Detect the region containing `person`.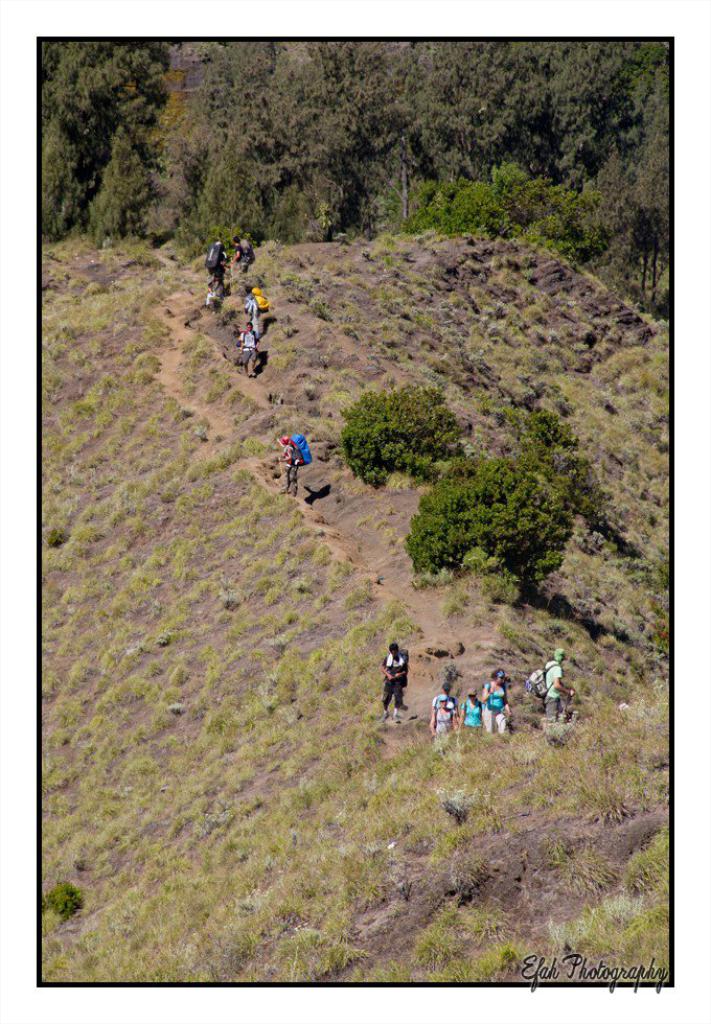
x1=204, y1=278, x2=216, y2=309.
